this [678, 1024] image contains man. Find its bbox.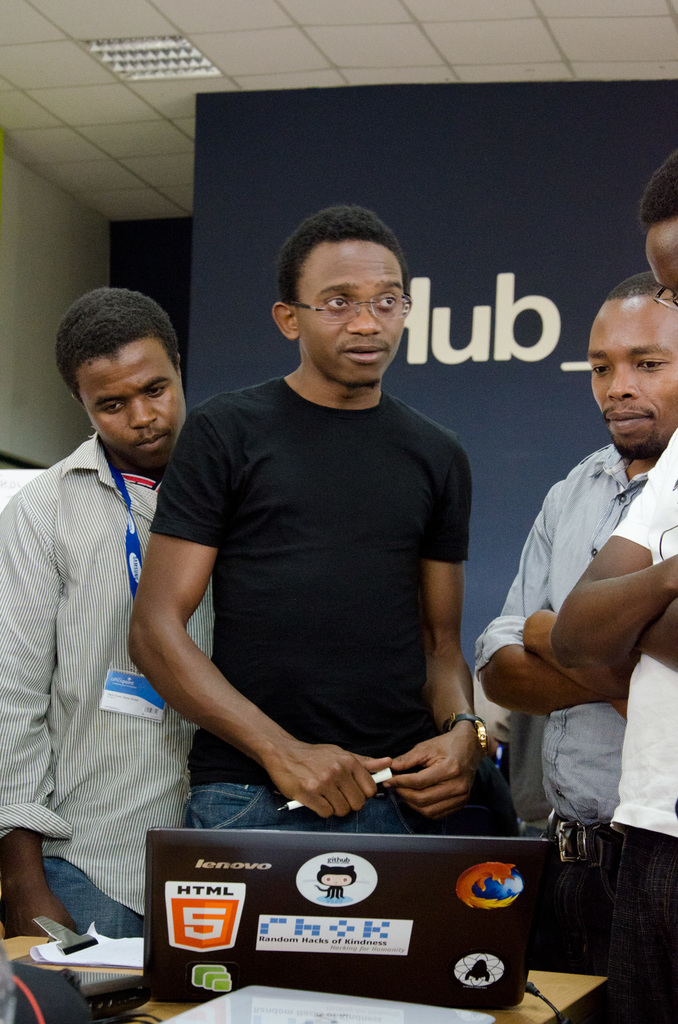
left=473, top=267, right=677, bottom=912.
